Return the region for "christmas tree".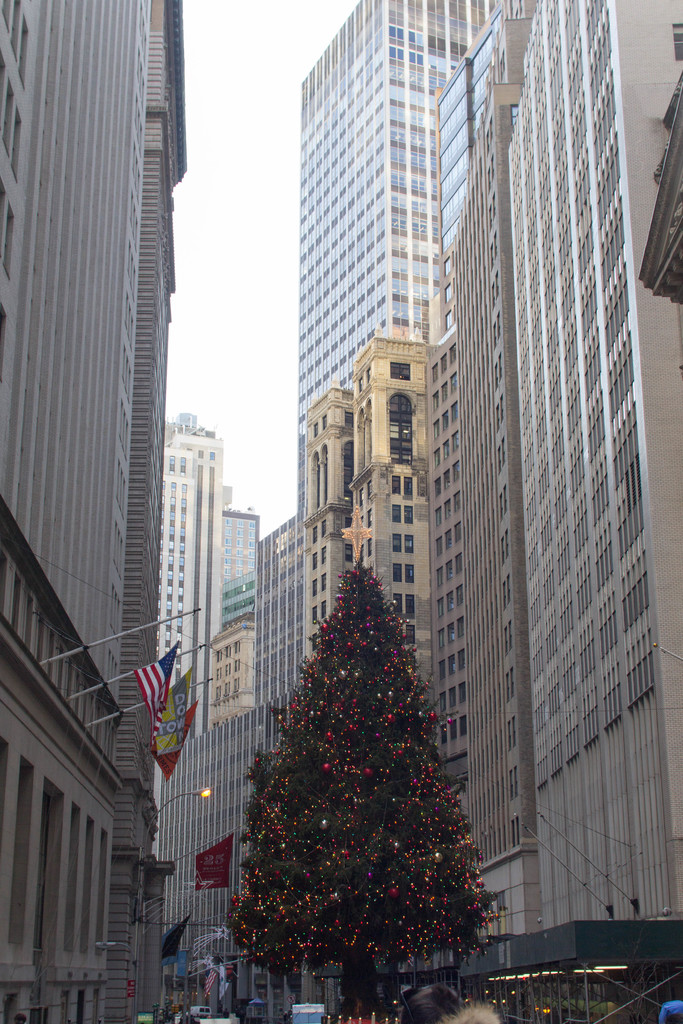
l=218, t=502, r=509, b=986.
